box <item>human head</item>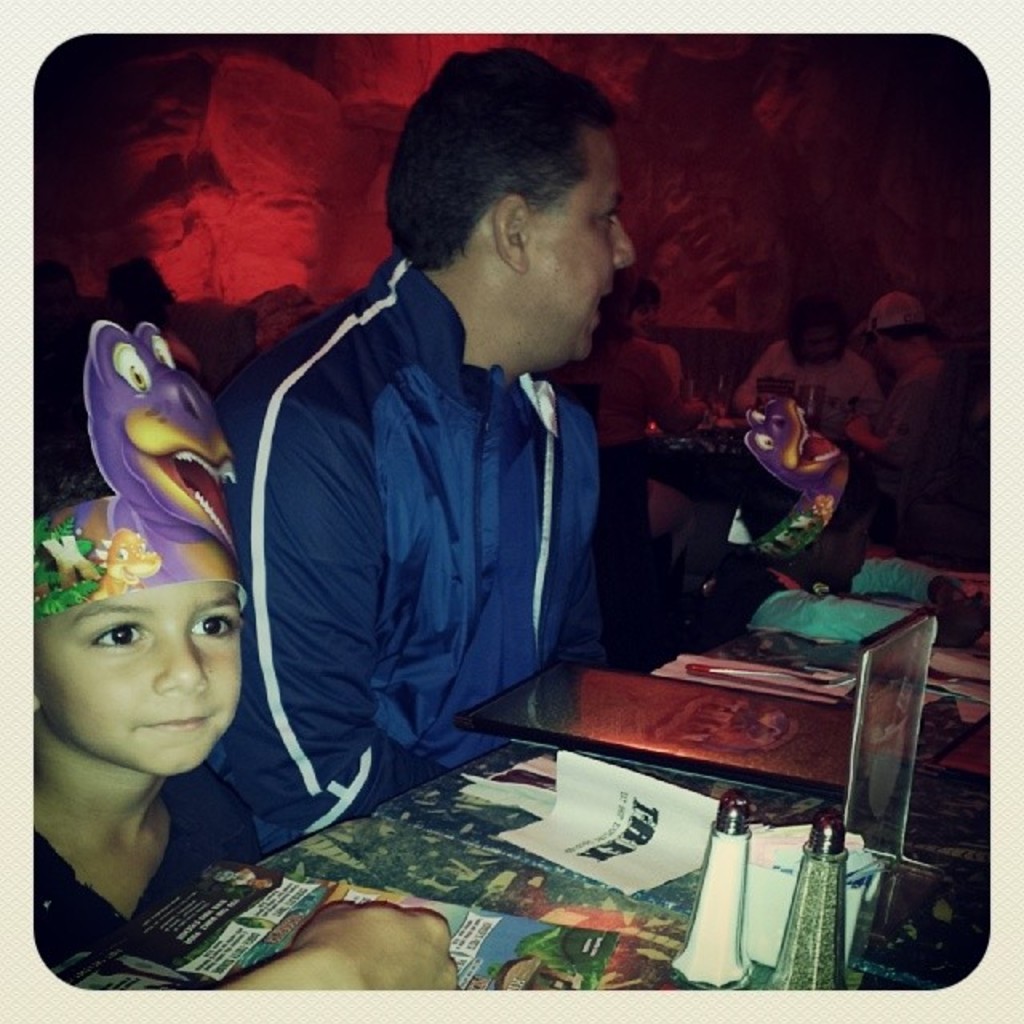
BBox(854, 291, 926, 366)
